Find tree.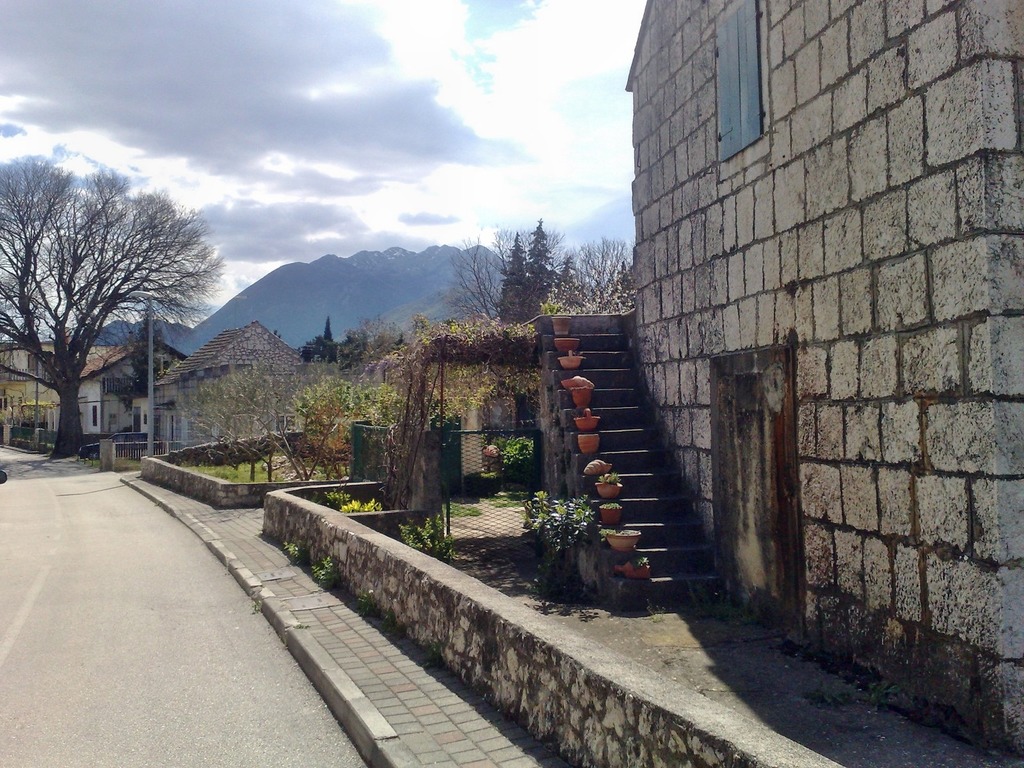
x1=345 y1=307 x2=419 y2=367.
